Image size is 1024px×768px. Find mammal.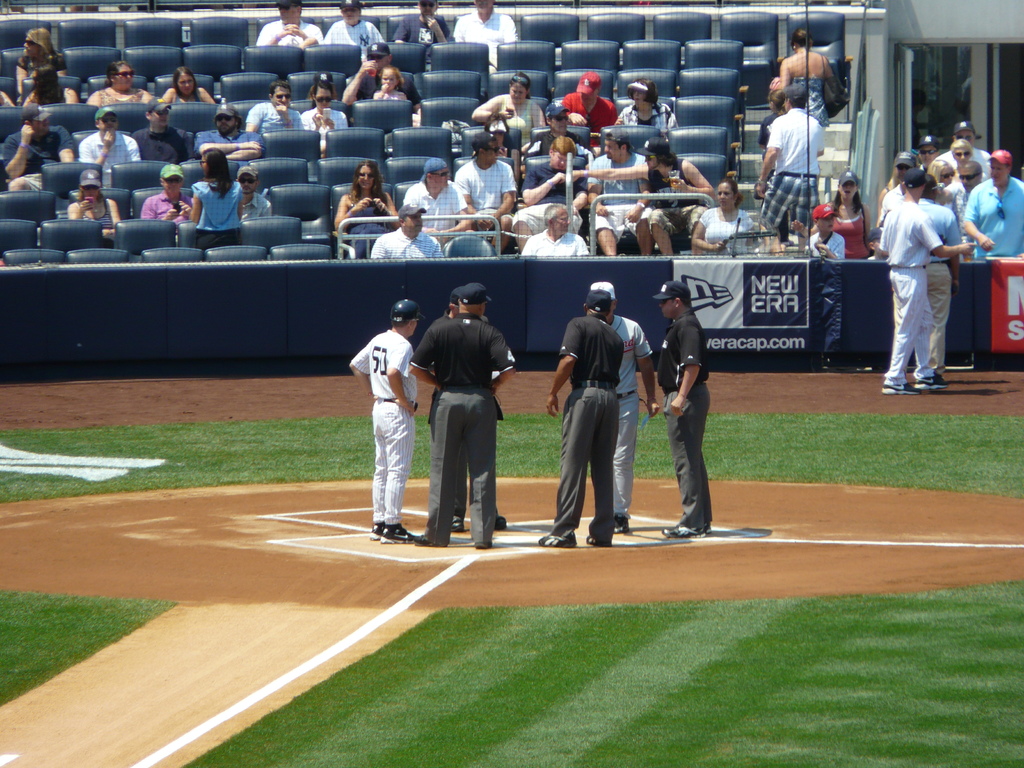
l=392, t=0, r=458, b=68.
